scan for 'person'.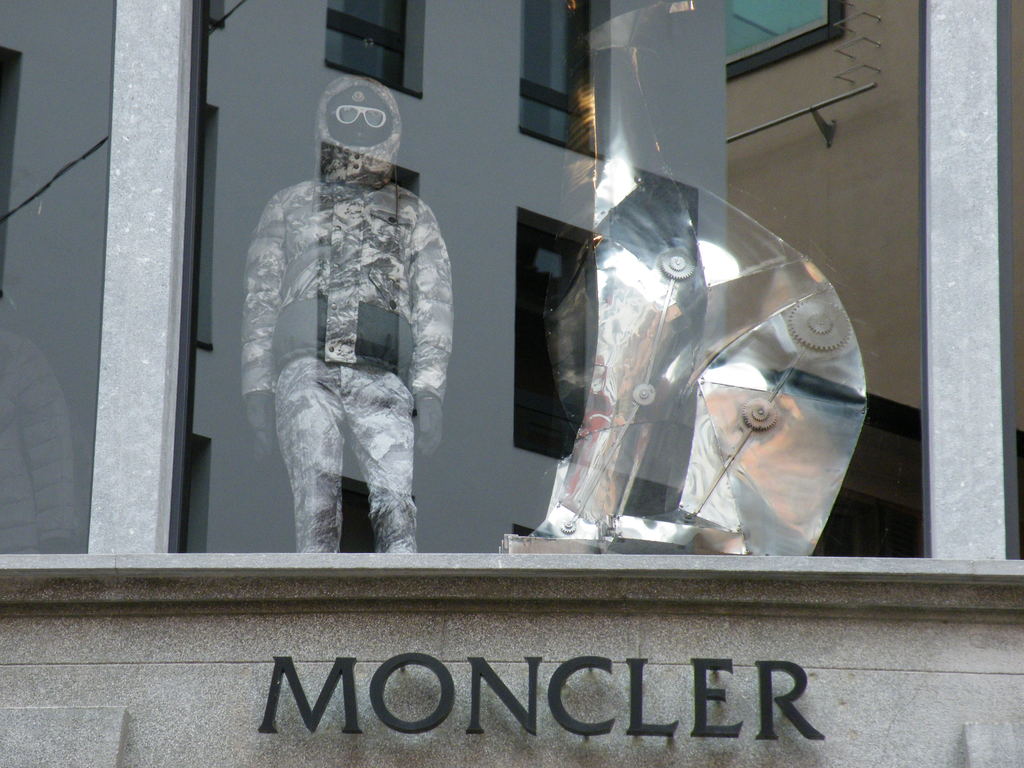
Scan result: x1=242, y1=83, x2=464, y2=593.
